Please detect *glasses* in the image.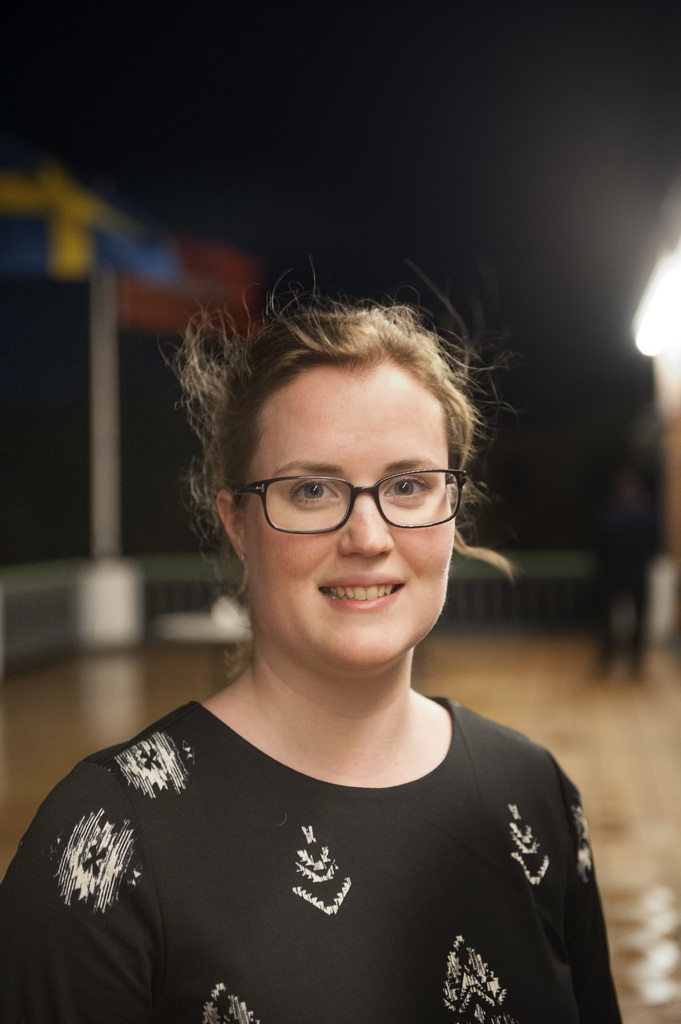
x1=223, y1=458, x2=472, y2=542.
